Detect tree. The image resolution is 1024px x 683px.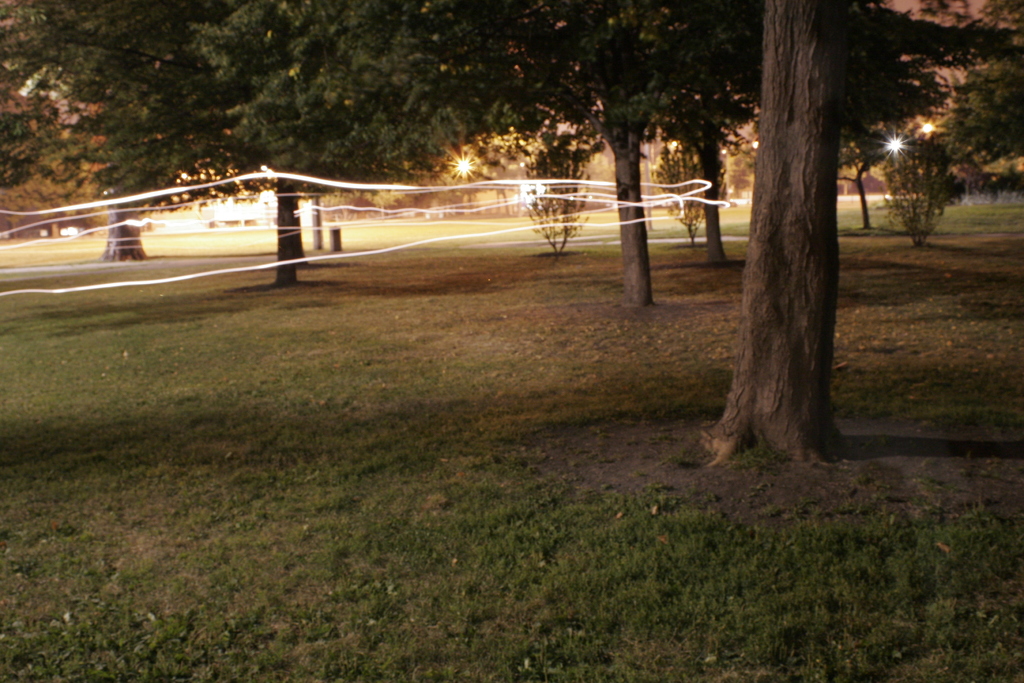
837,111,893,226.
